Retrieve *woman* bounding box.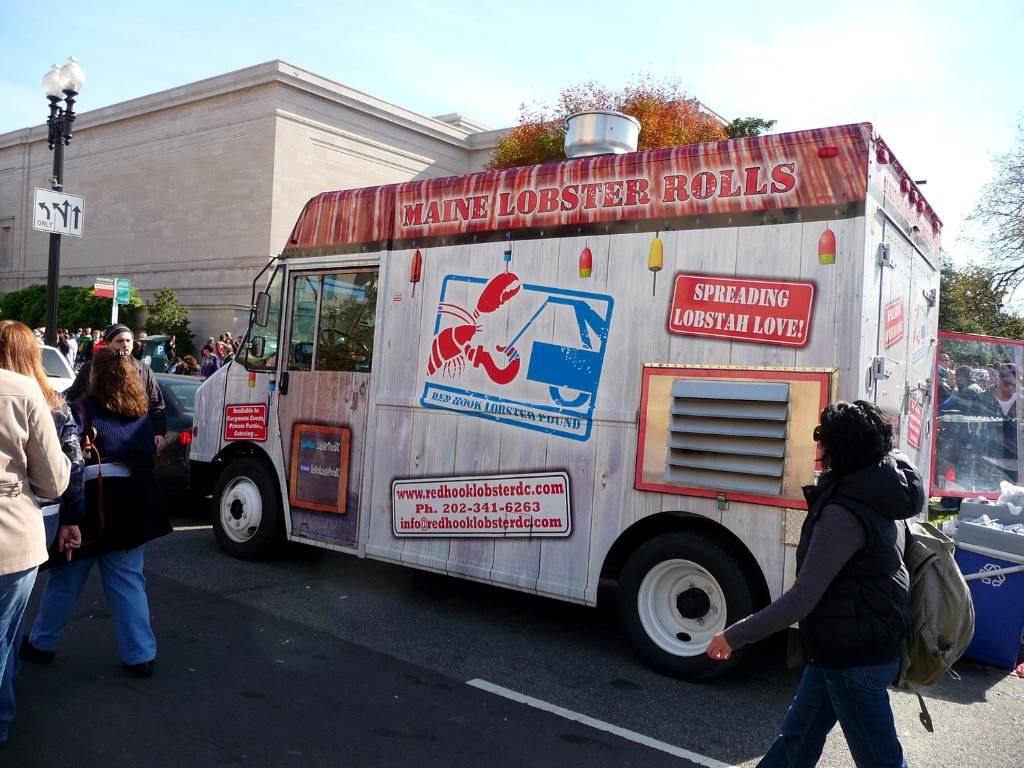
Bounding box: 0/324/88/659.
